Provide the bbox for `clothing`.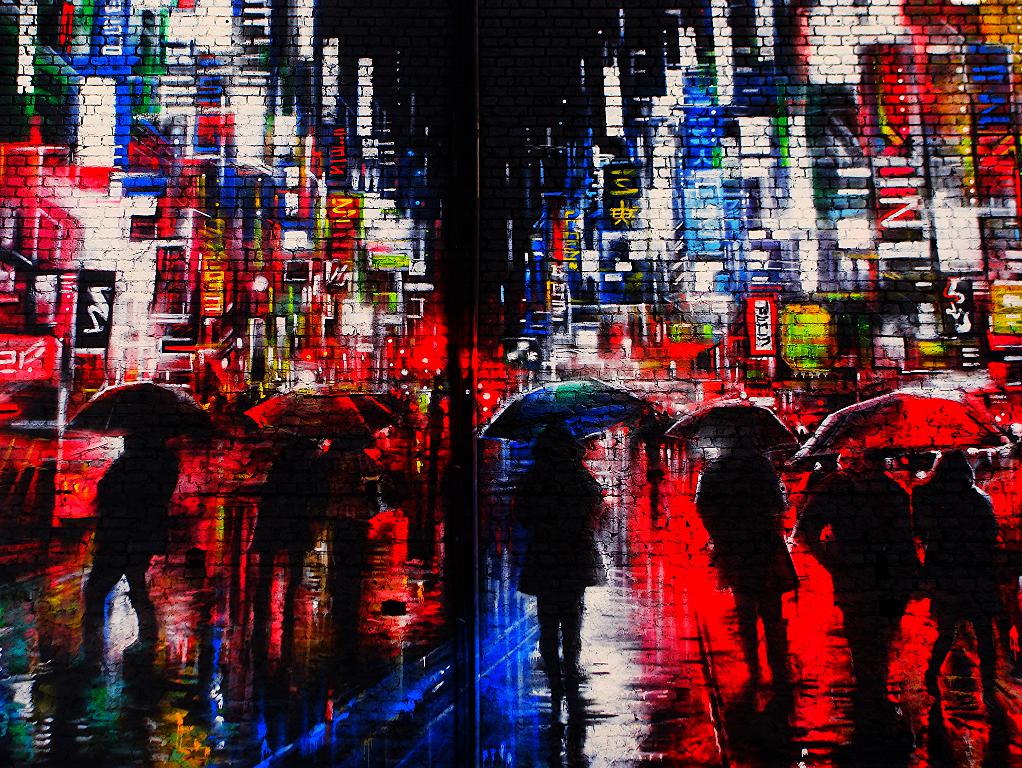
pyautogui.locateOnScreen(90, 438, 158, 637).
